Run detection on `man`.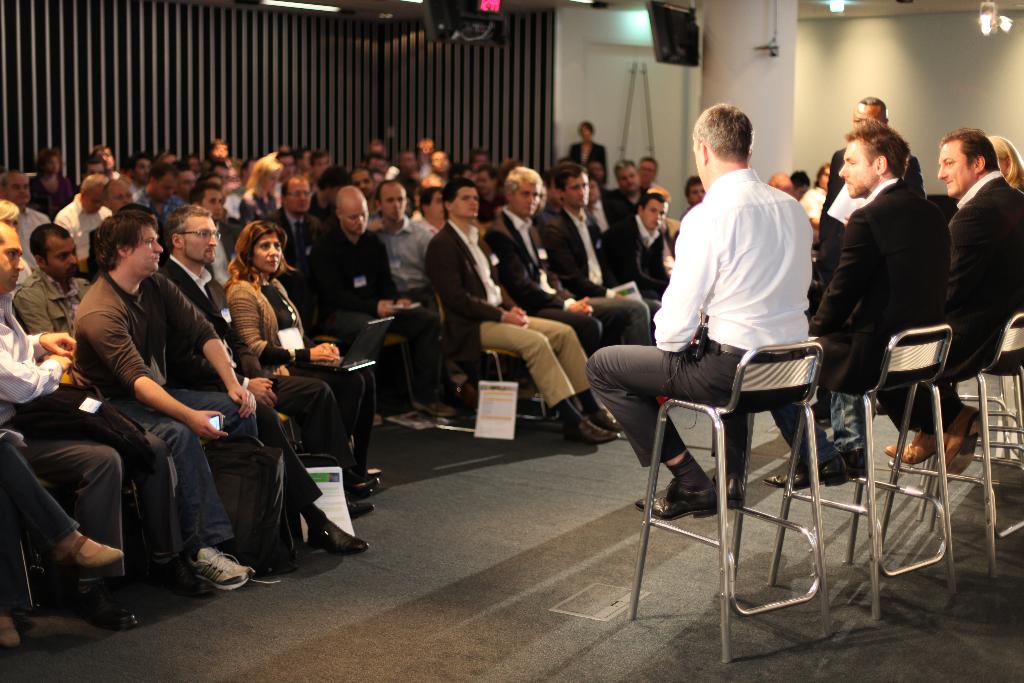
Result: box(883, 128, 1023, 477).
